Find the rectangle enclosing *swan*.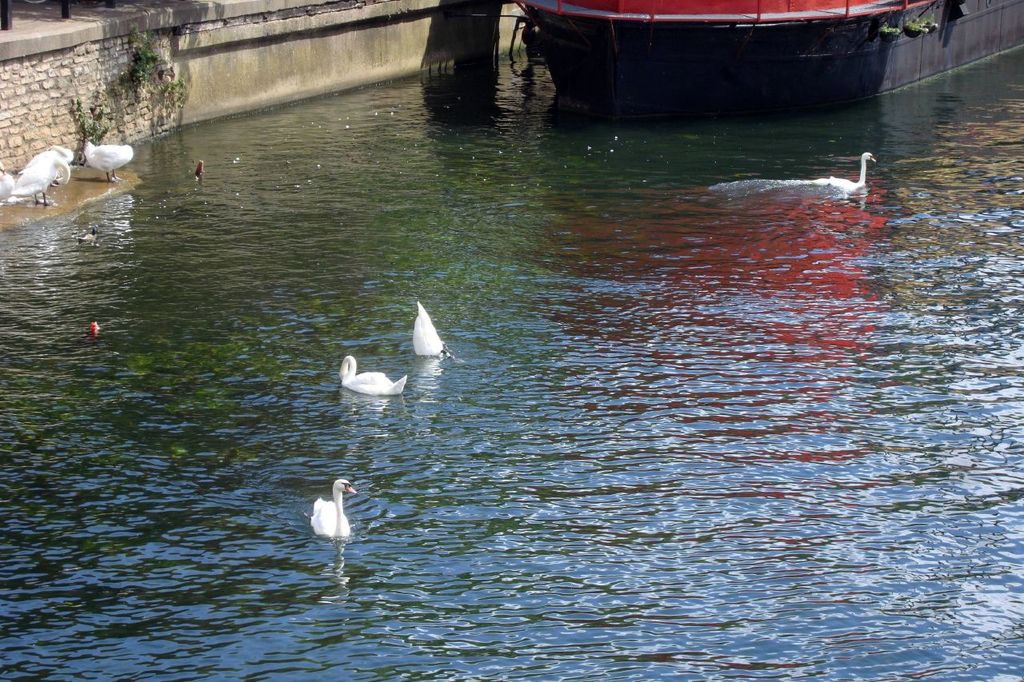
locate(813, 151, 876, 198).
